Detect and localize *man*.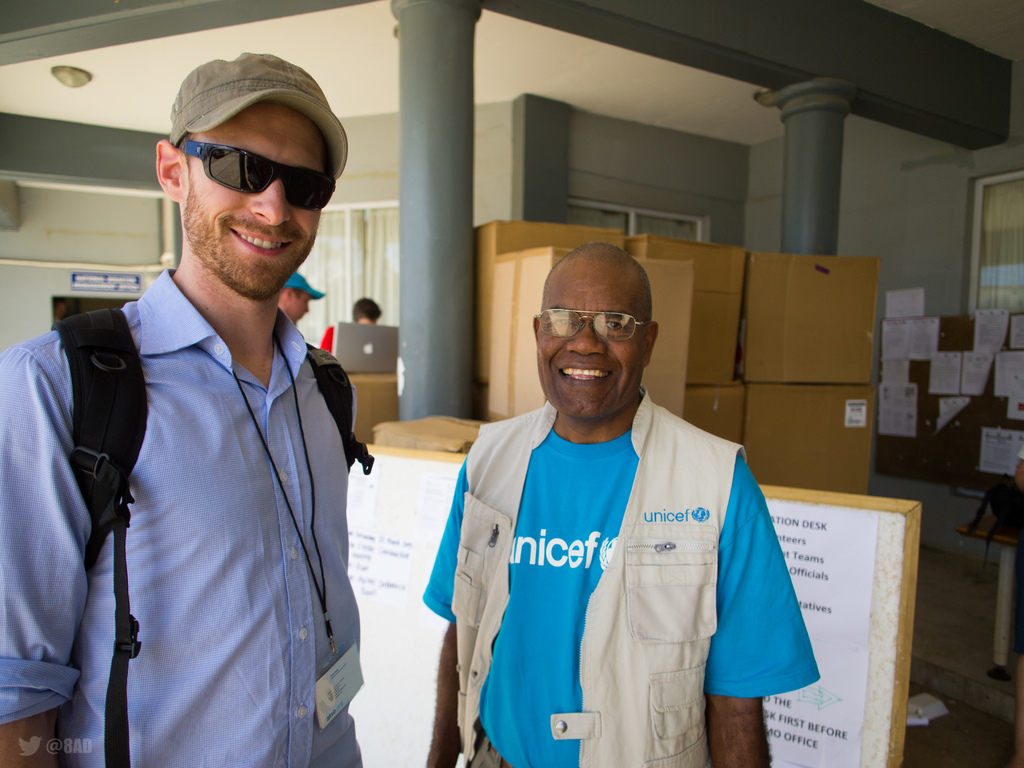
Localized at [271, 269, 324, 336].
